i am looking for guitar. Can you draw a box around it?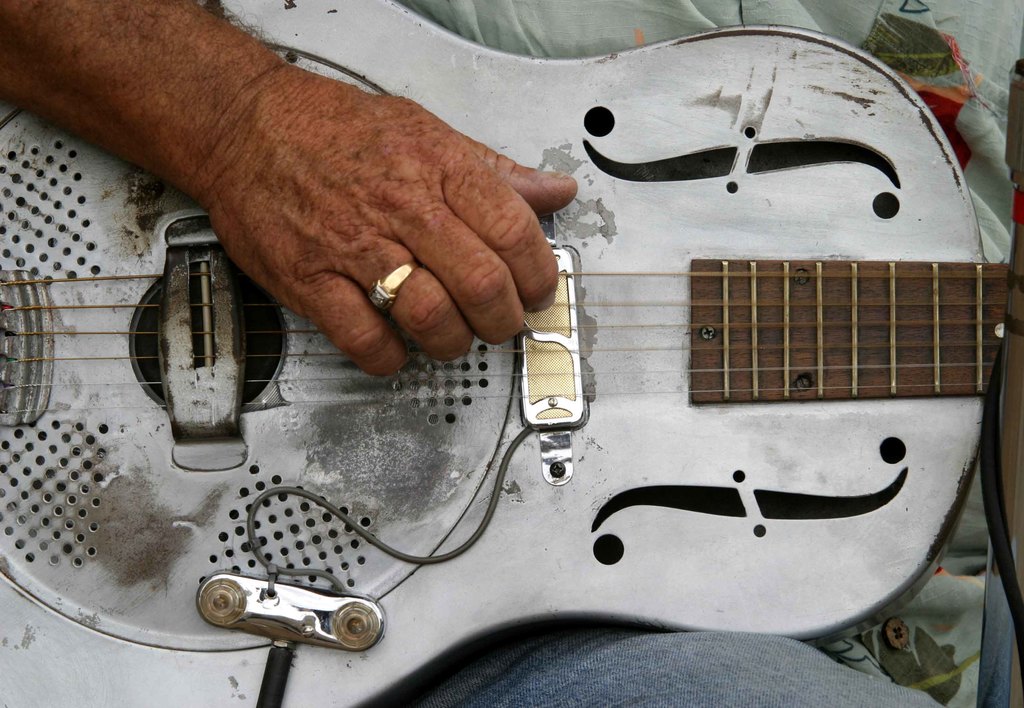
Sure, the bounding box is [0, 0, 1023, 691].
